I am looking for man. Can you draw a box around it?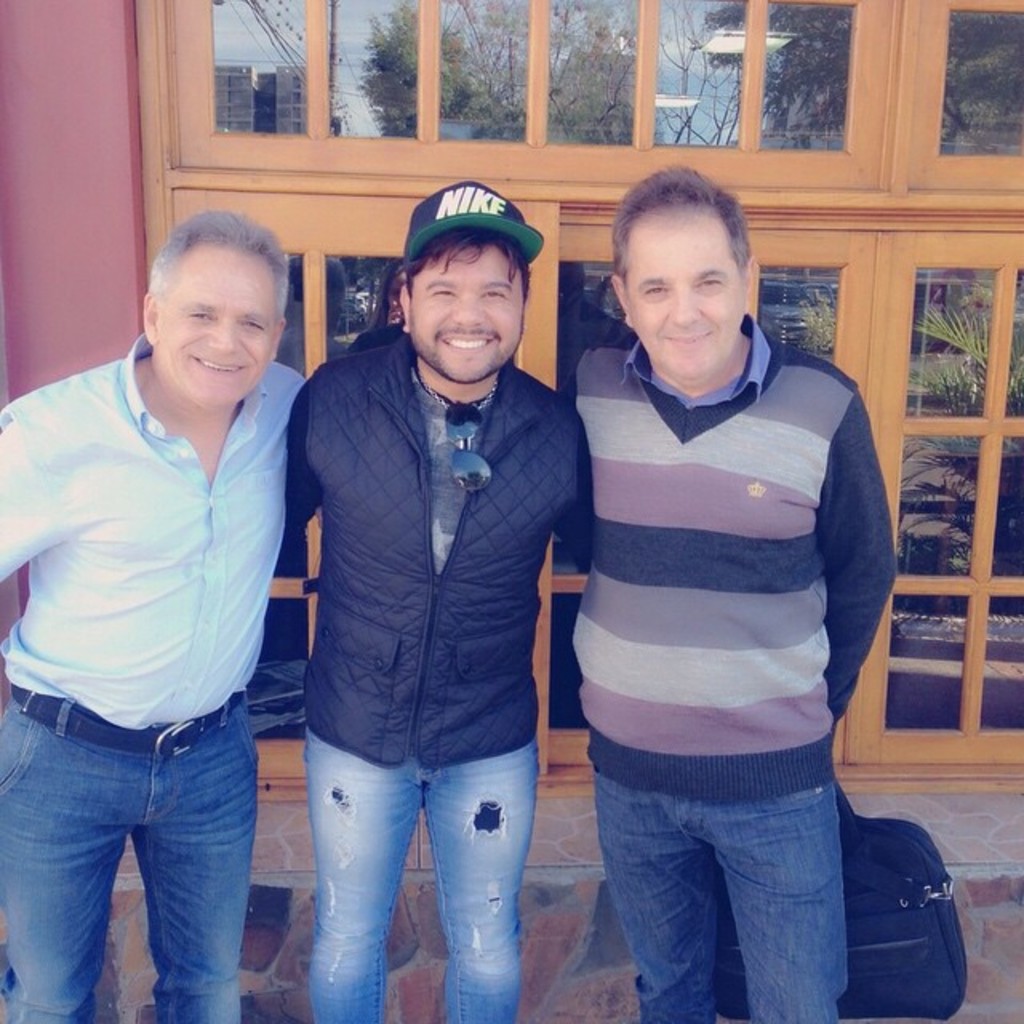
Sure, the bounding box is box=[558, 160, 902, 1022].
